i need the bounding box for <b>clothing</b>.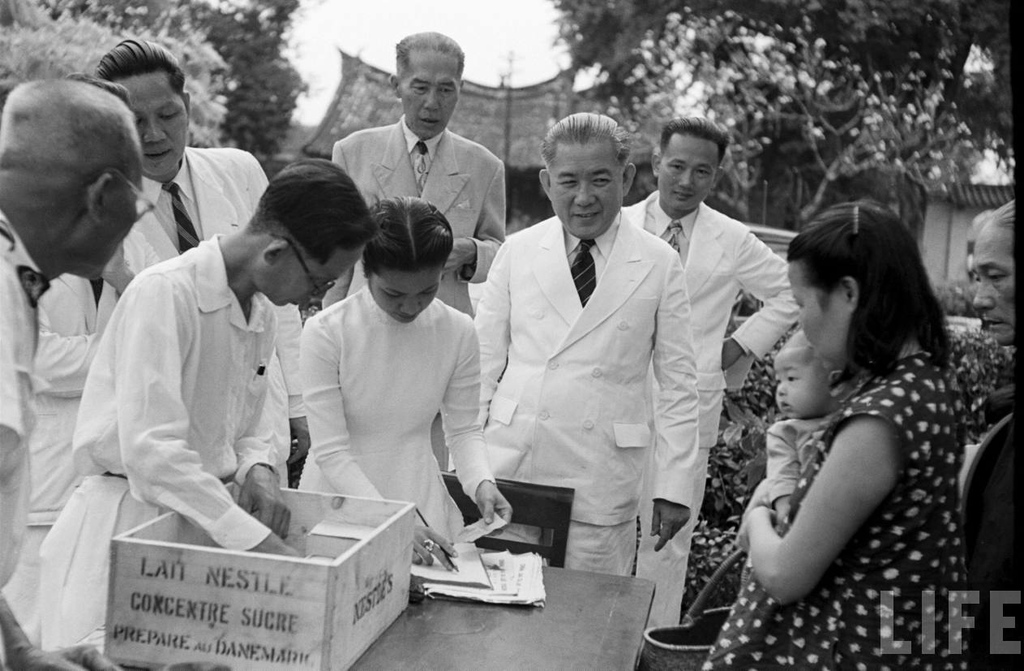
Here it is: x1=319 y1=114 x2=506 y2=383.
